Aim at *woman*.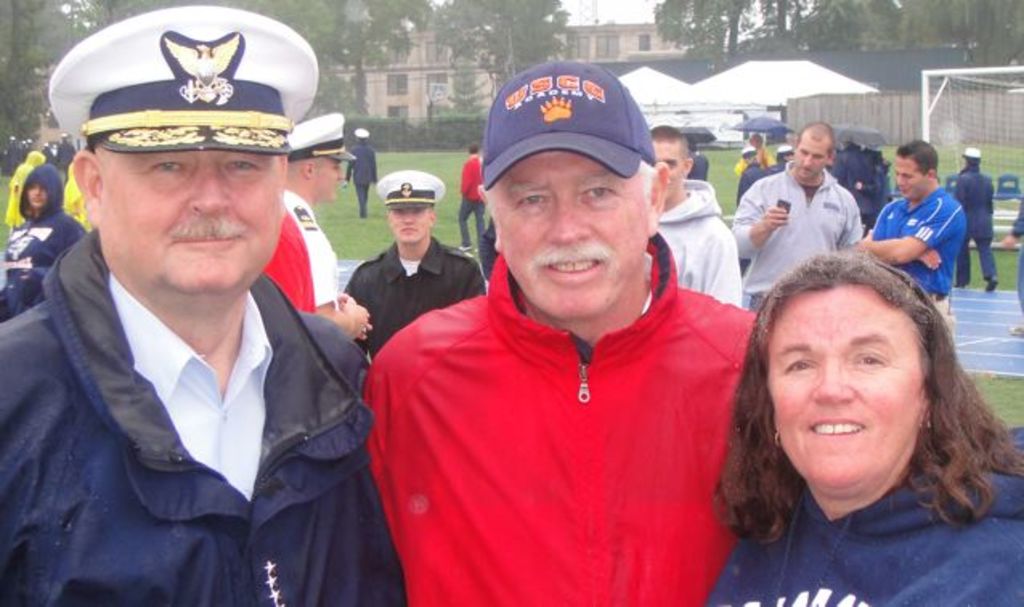
Aimed at bbox=(855, 145, 891, 217).
